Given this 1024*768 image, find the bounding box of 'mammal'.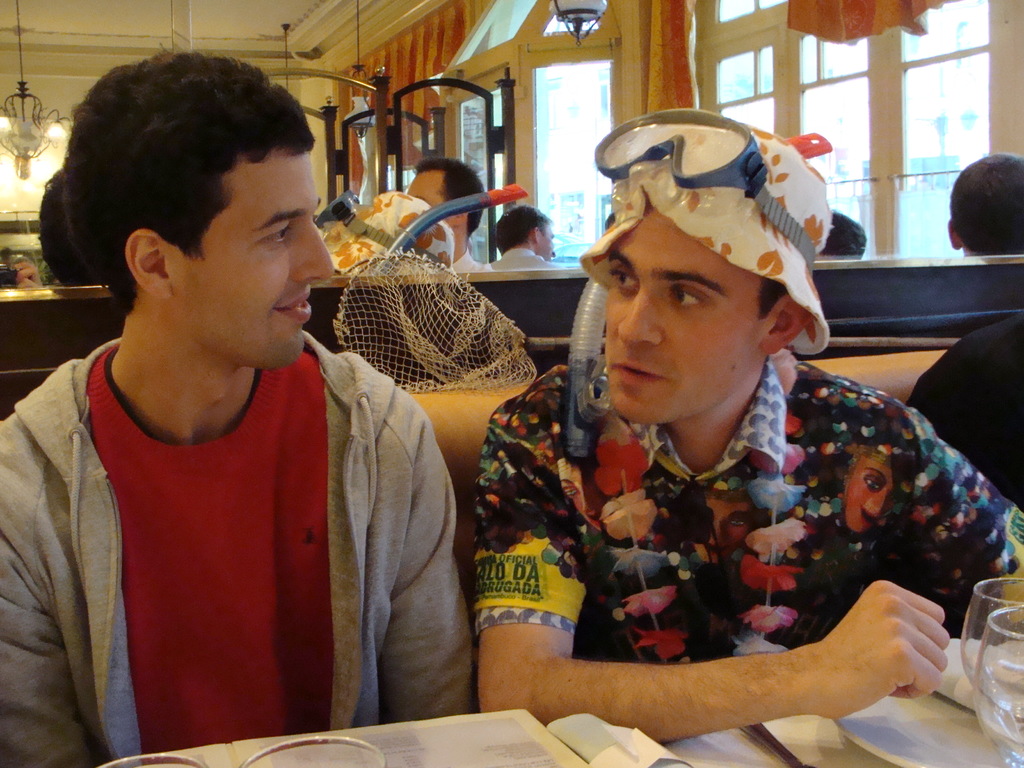
detection(38, 164, 97, 281).
